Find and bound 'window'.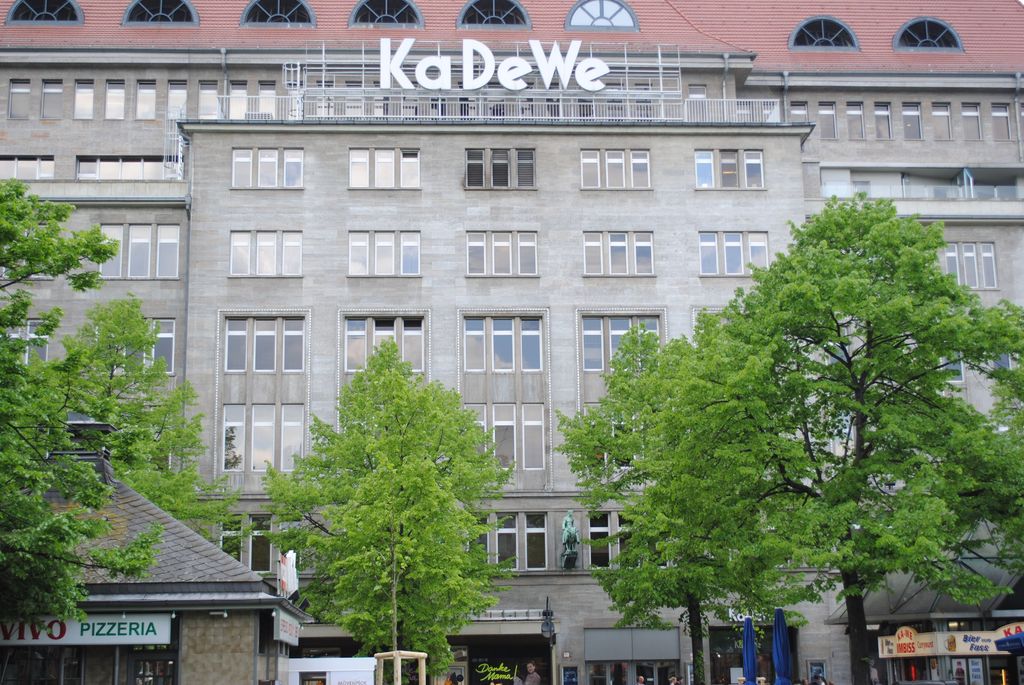
Bound: <bbox>550, 86, 569, 116</bbox>.
